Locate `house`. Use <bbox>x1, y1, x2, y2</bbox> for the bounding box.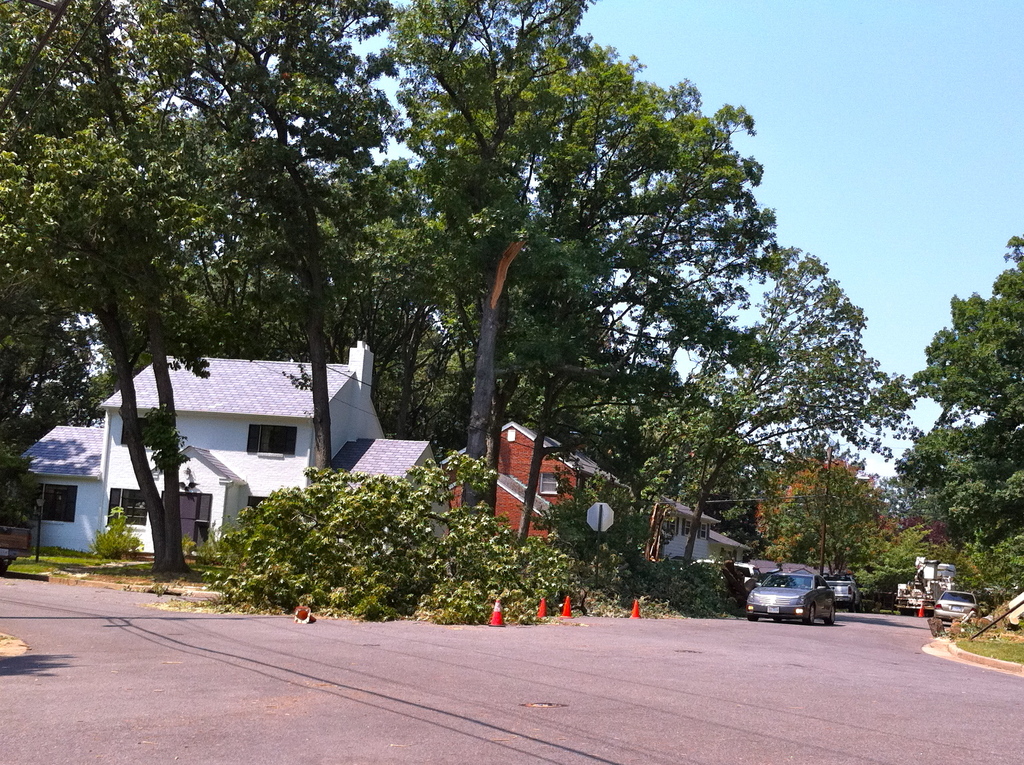
<bbox>637, 488, 754, 574</bbox>.
